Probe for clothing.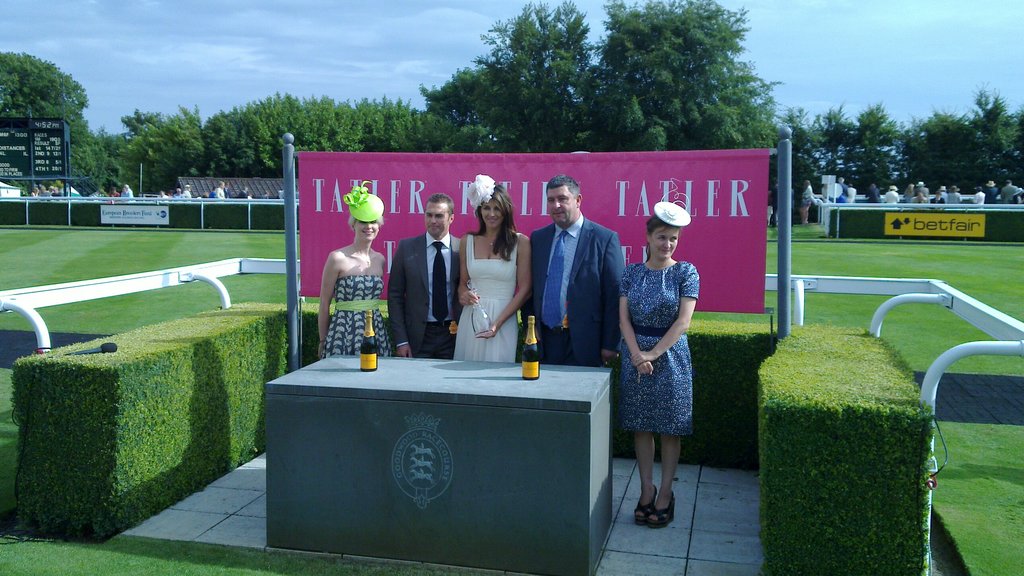
Probe result: box=[321, 275, 394, 359].
